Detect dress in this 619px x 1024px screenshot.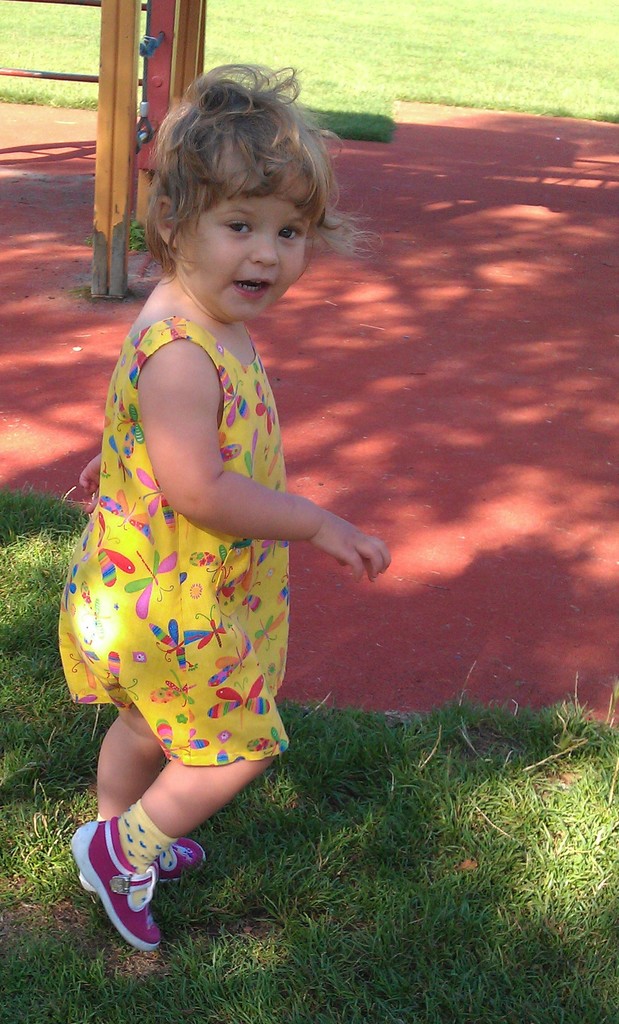
Detection: [x1=52, y1=316, x2=292, y2=767].
